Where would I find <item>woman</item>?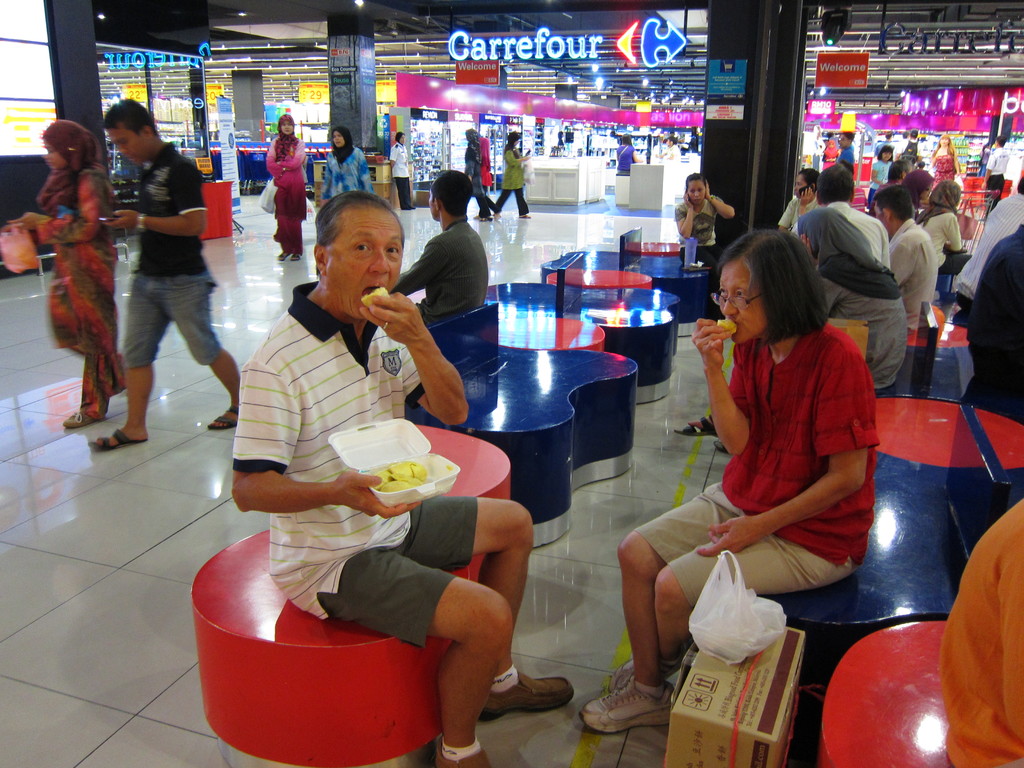
At <region>460, 132, 508, 214</region>.
